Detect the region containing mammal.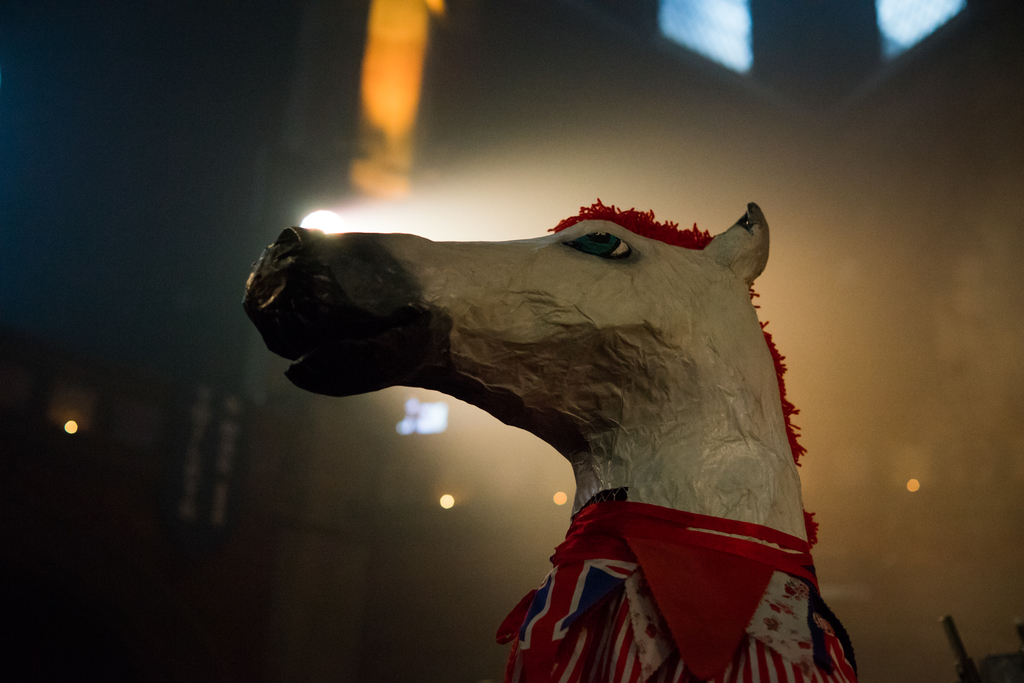
select_region(262, 185, 881, 671).
